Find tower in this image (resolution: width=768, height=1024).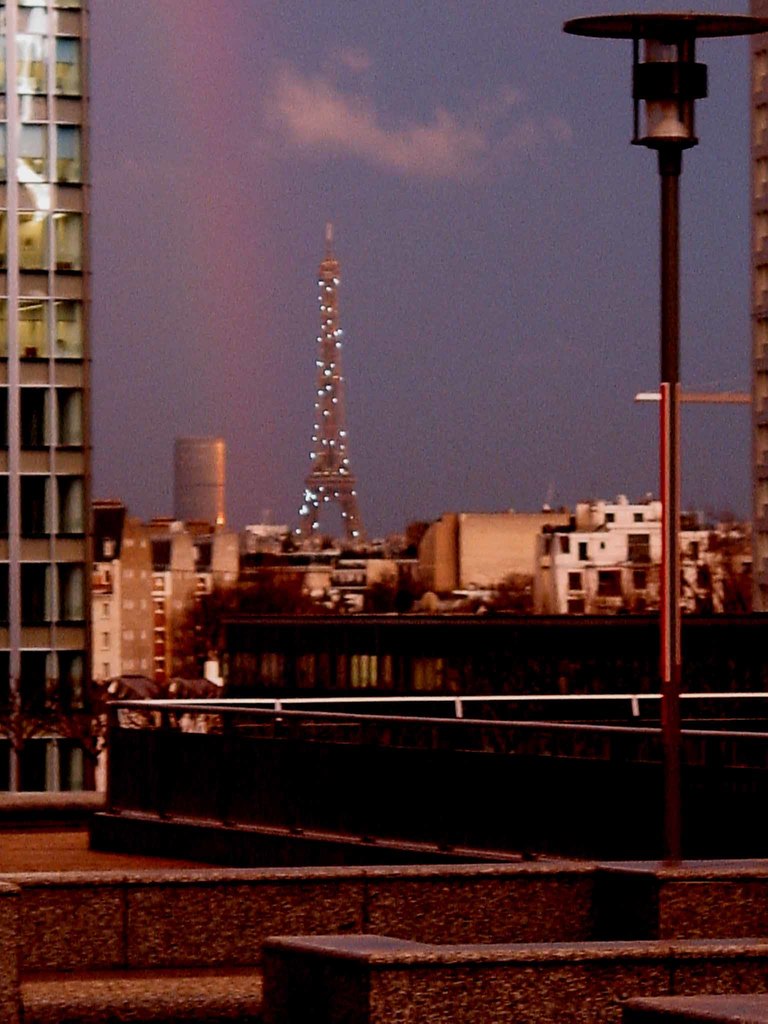
292, 232, 367, 541.
